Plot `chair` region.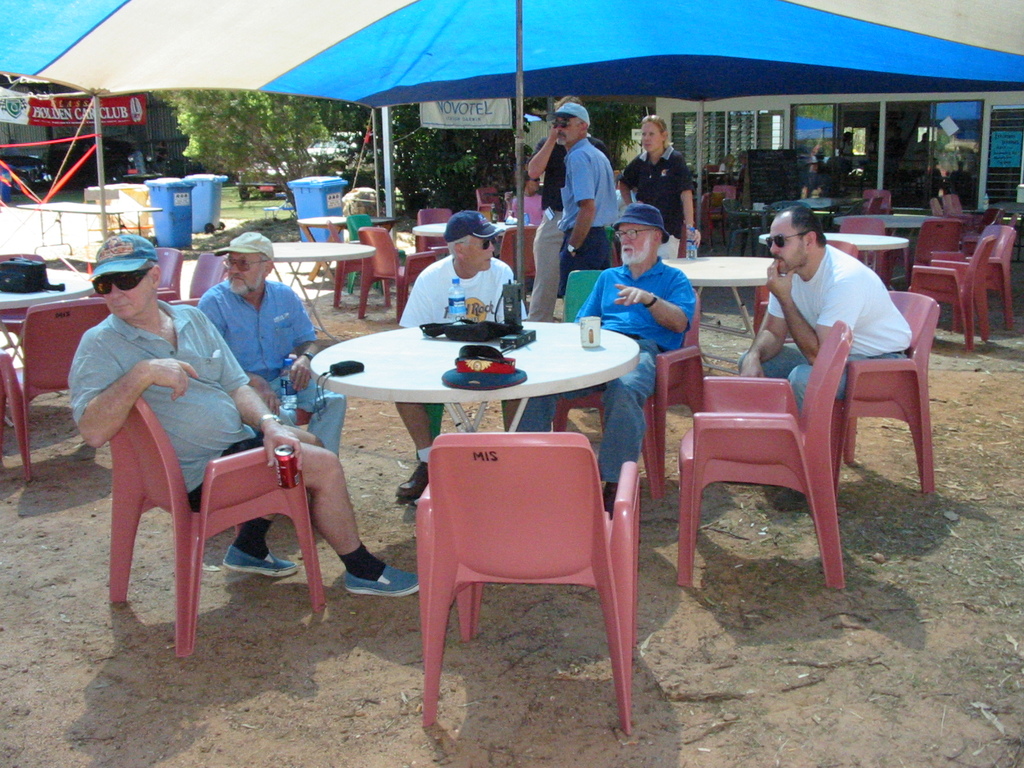
Plotted at <bbox>356, 225, 433, 320</bbox>.
